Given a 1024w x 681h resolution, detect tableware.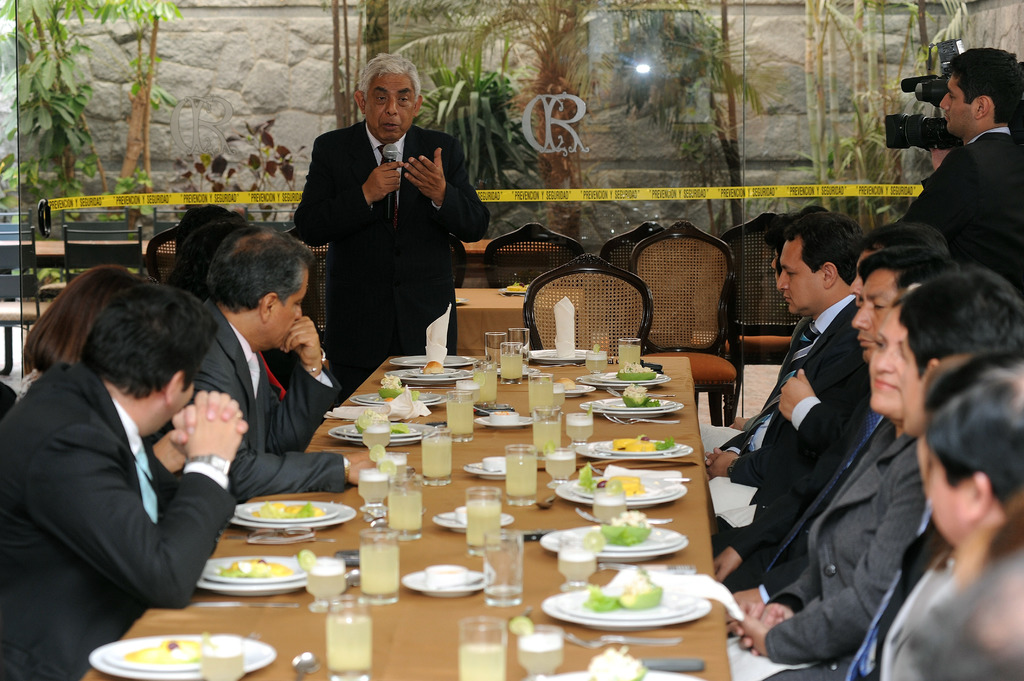
<box>592,439,681,453</box>.
